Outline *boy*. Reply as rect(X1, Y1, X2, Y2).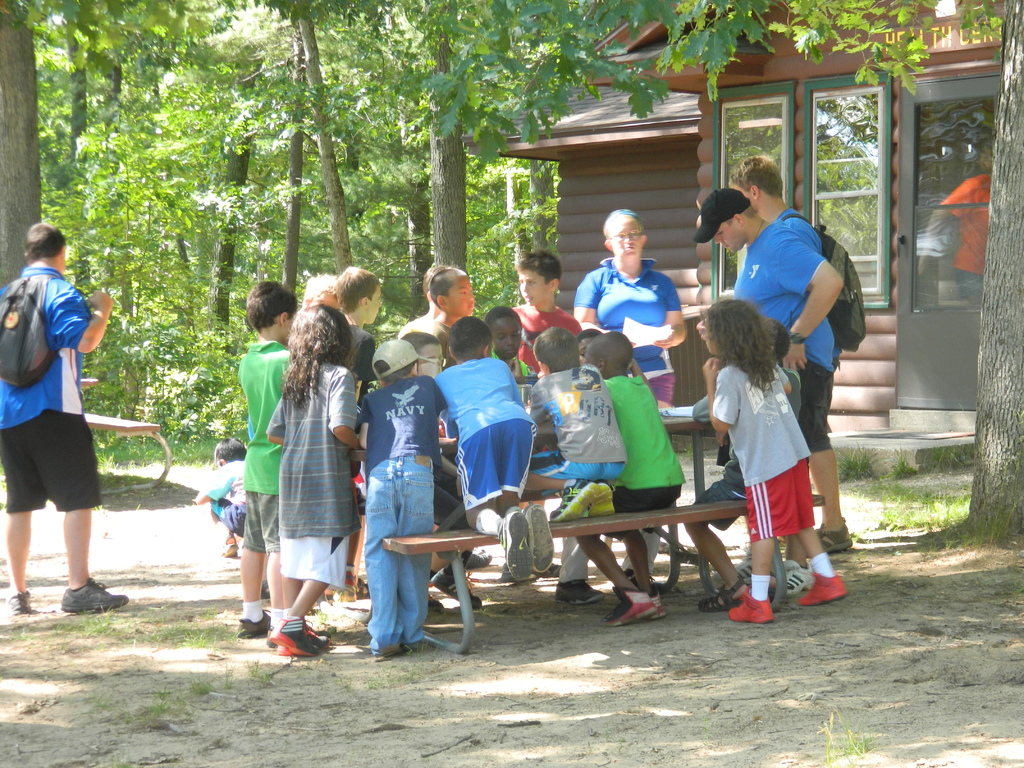
rect(340, 328, 459, 659).
